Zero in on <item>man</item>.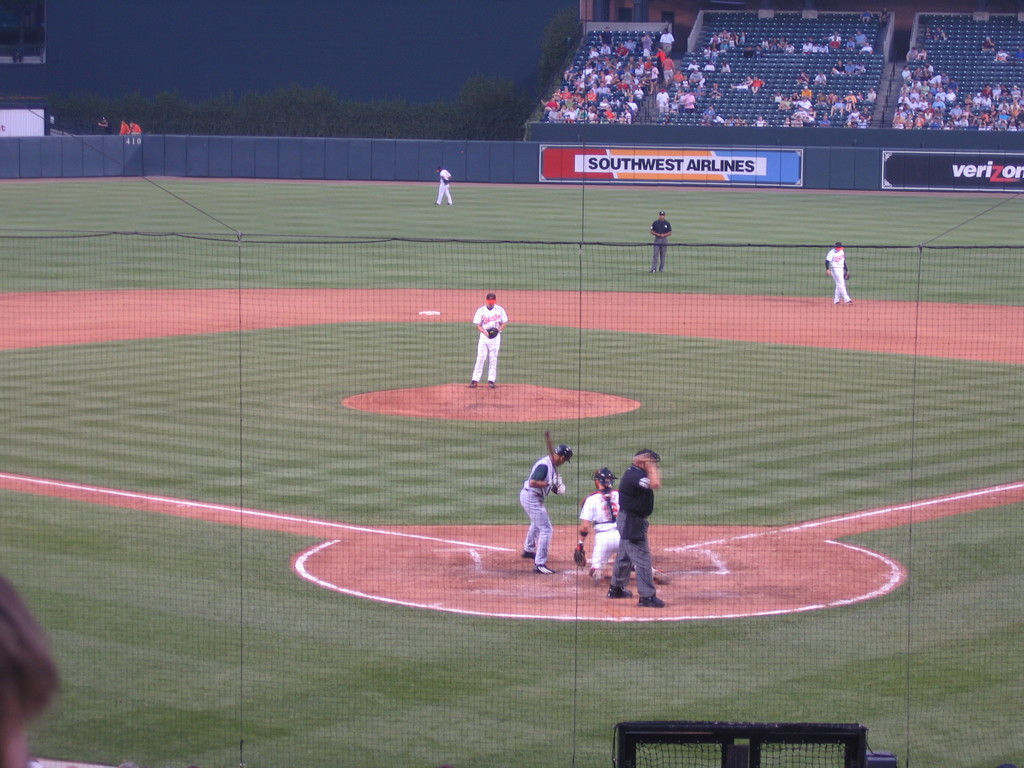
Zeroed in: [97, 116, 112, 136].
